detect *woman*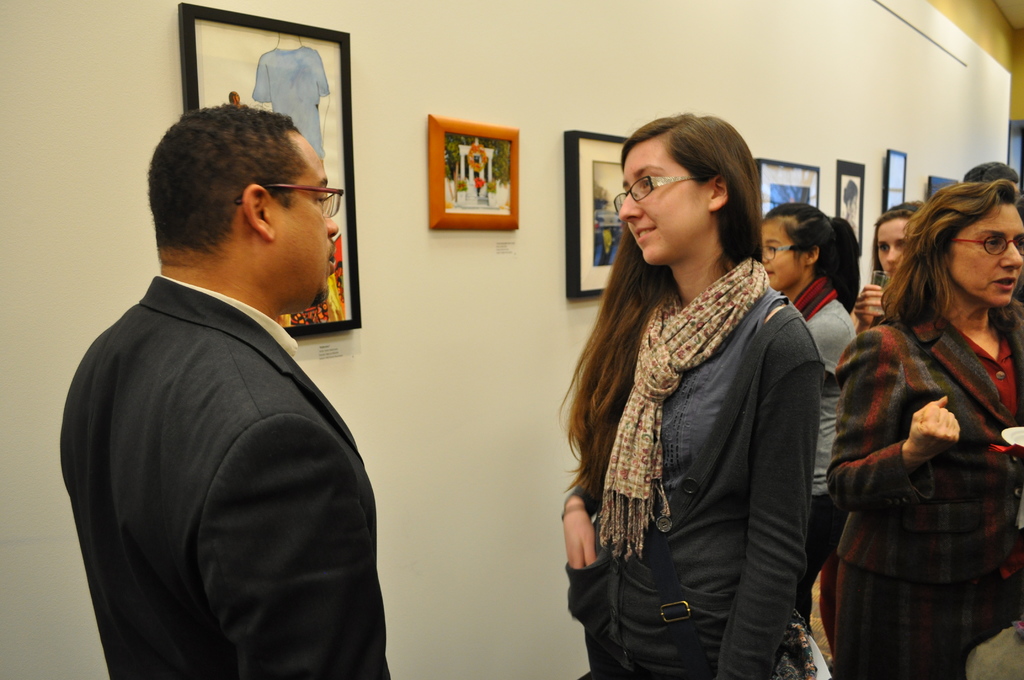
region(562, 110, 822, 679)
